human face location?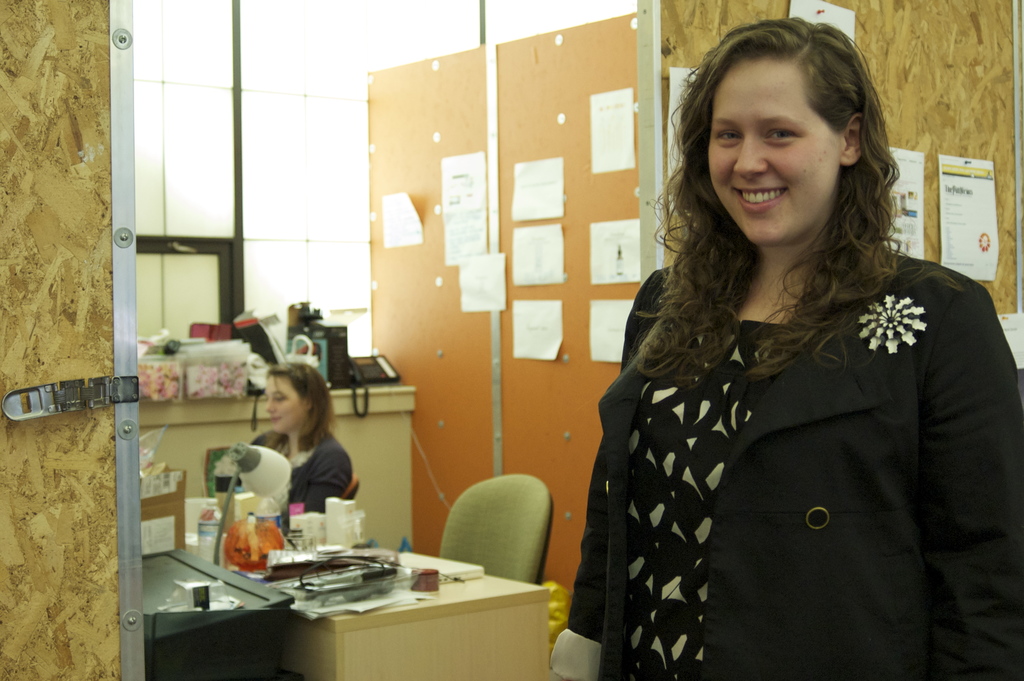
x1=707 y1=54 x2=845 y2=243
